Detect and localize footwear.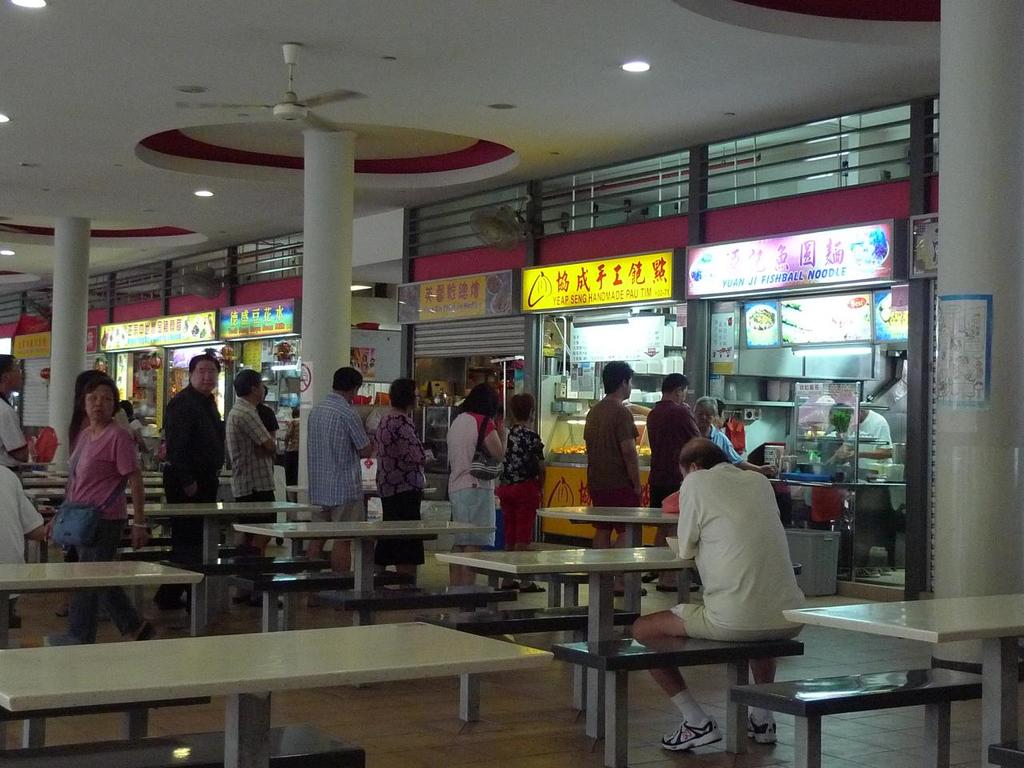
Localized at select_region(505, 582, 514, 587).
